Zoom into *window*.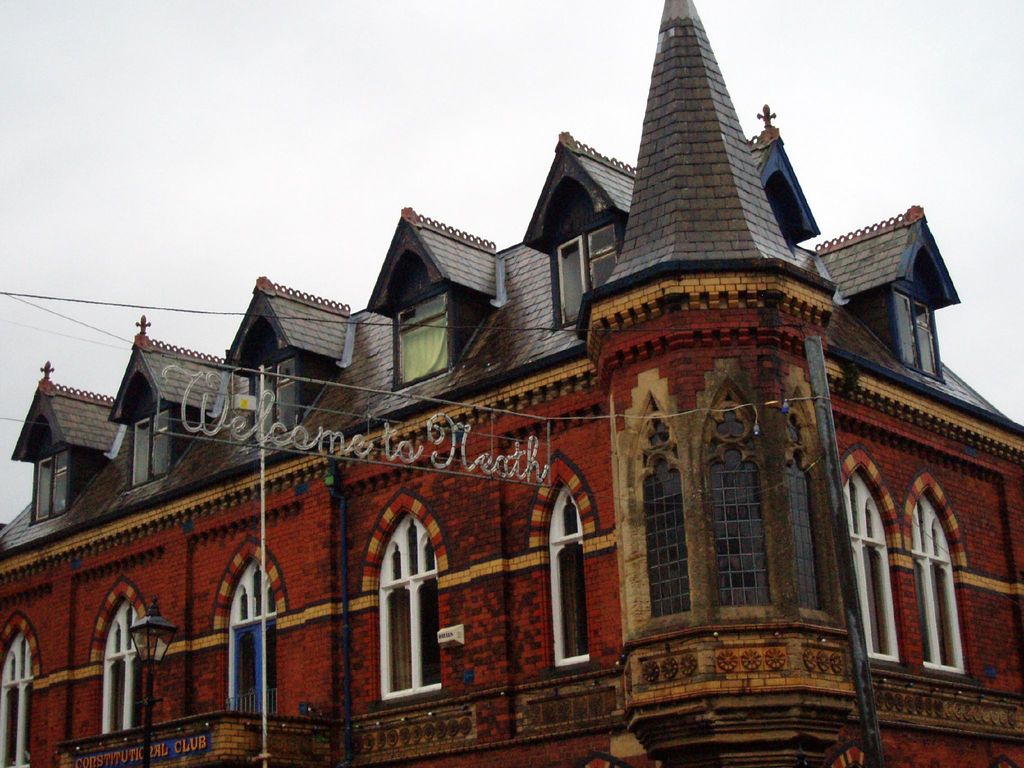
Zoom target: <bbox>124, 406, 173, 481</bbox>.
